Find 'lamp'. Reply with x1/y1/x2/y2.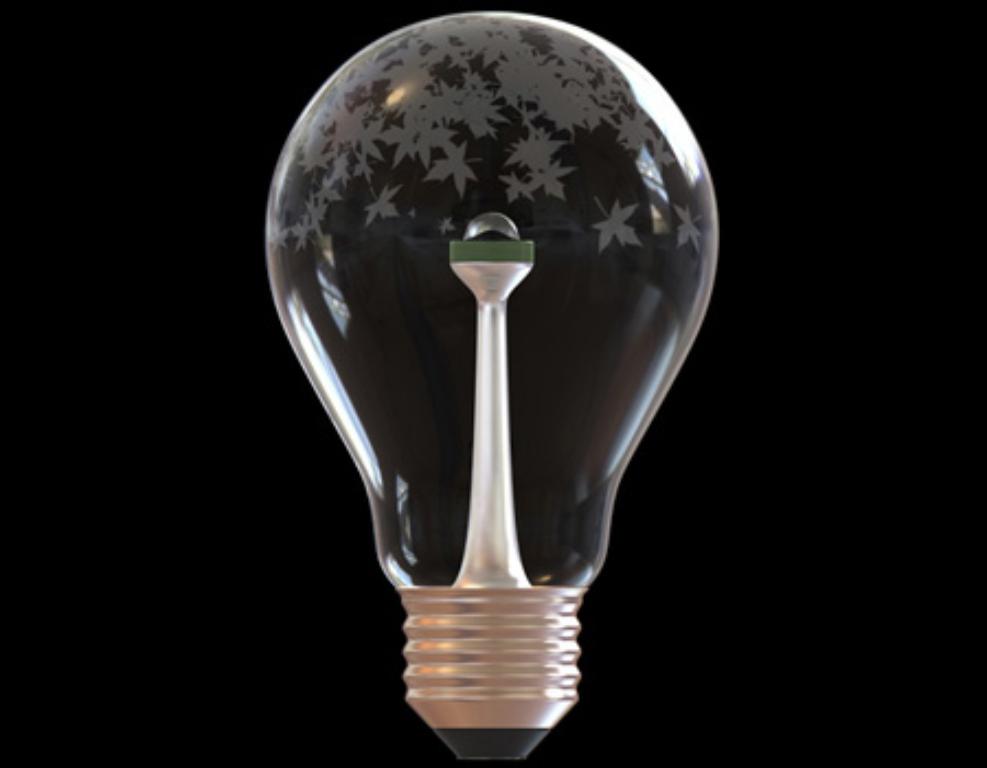
298/0/748/711.
